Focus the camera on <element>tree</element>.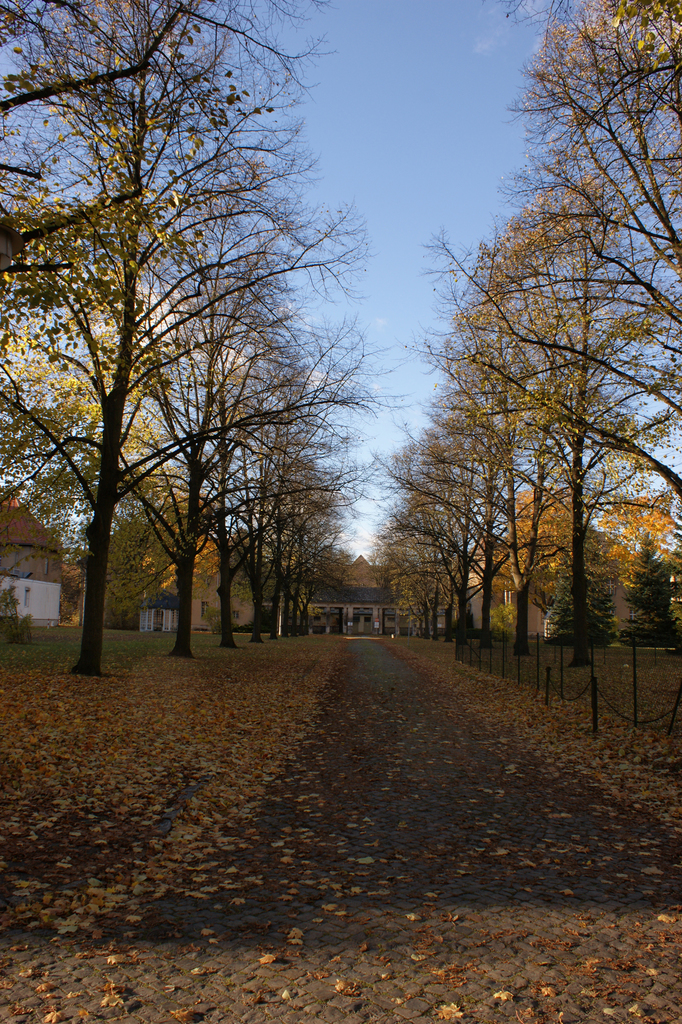
Focus region: detection(0, 159, 403, 665).
